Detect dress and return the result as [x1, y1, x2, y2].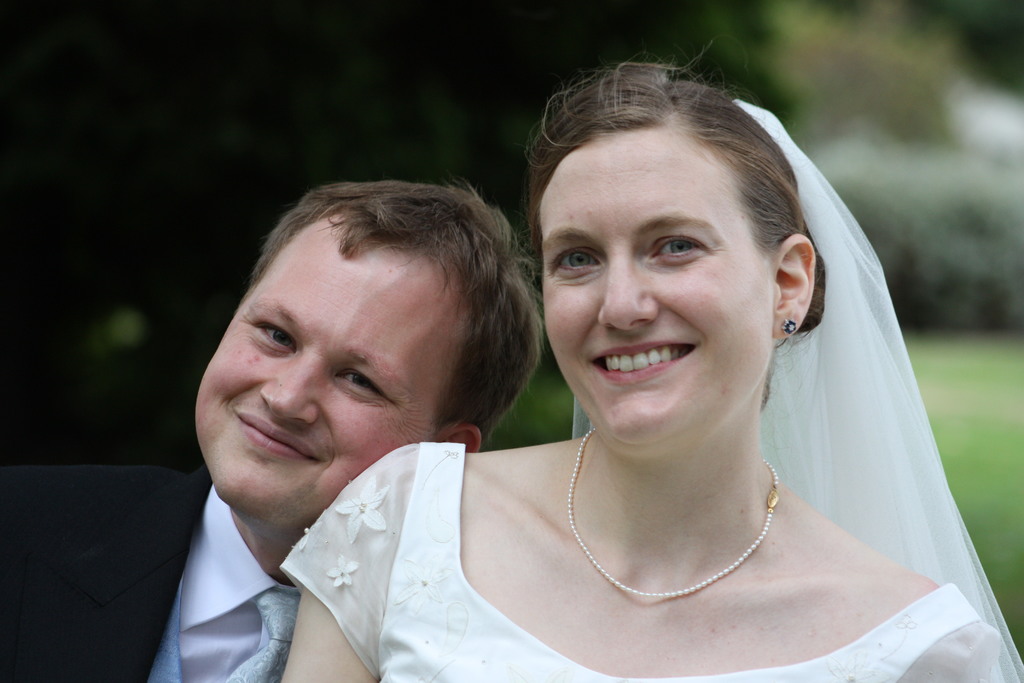
[282, 438, 1021, 682].
